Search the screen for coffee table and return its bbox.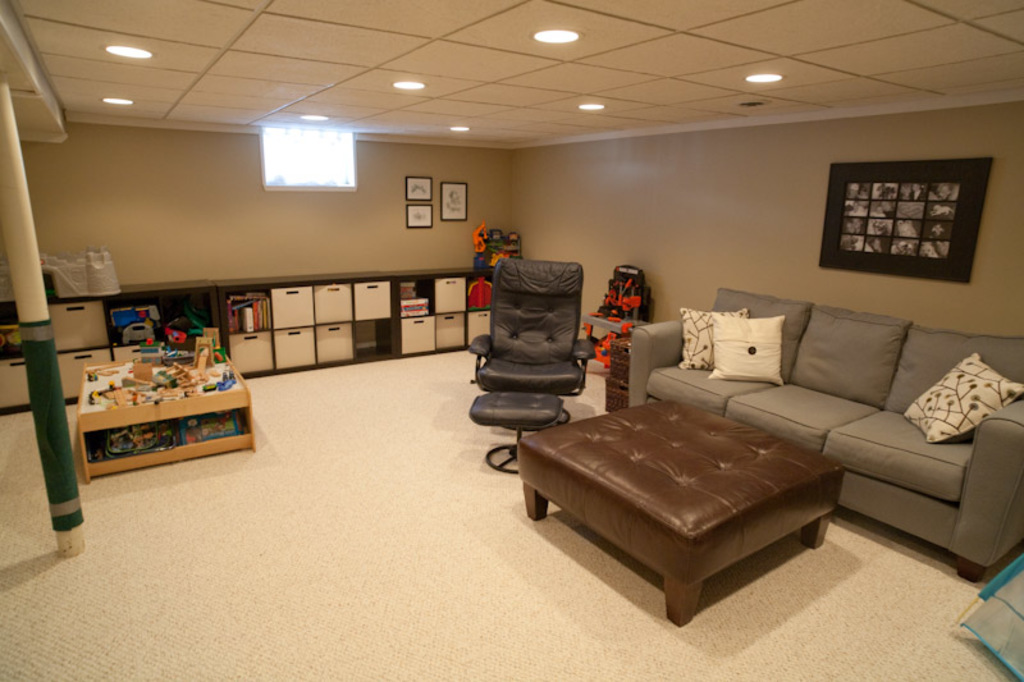
Found: x1=512, y1=421, x2=838, y2=626.
